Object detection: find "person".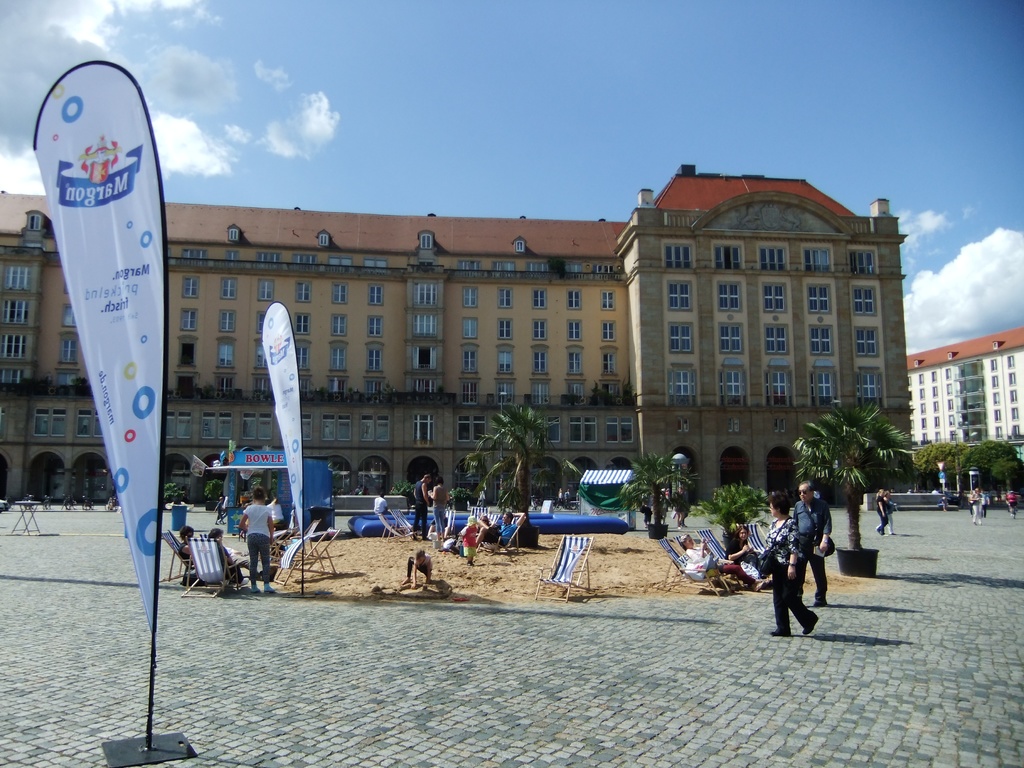
Rect(411, 473, 435, 541).
